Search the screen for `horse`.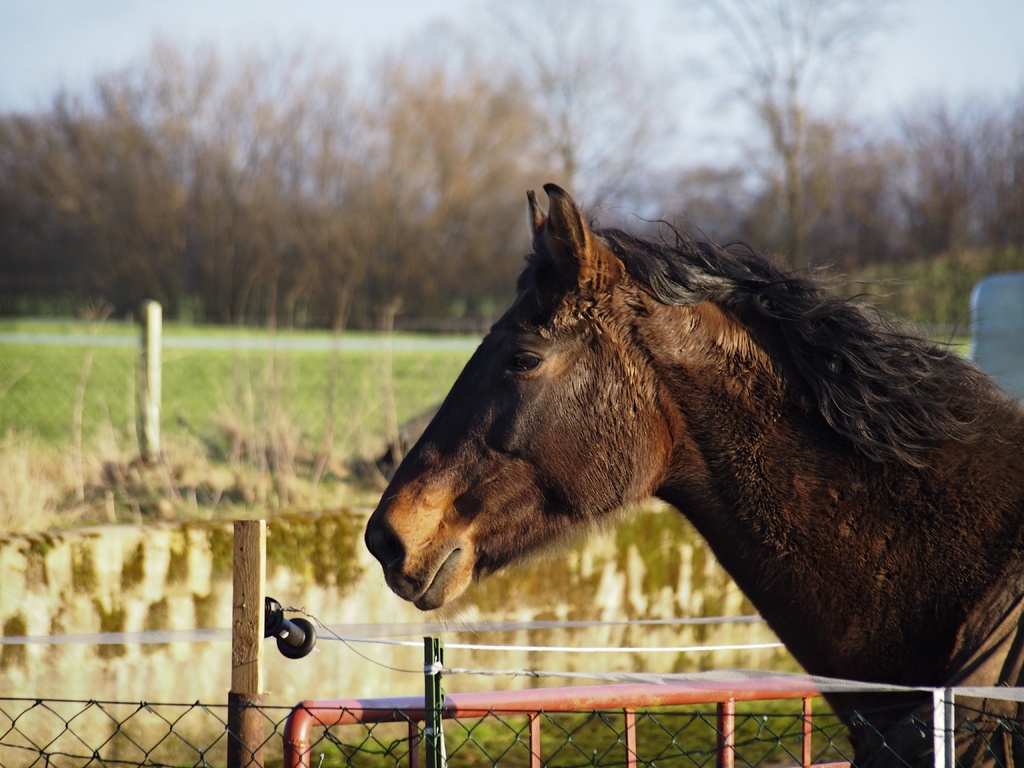
Found at [367, 186, 1023, 767].
